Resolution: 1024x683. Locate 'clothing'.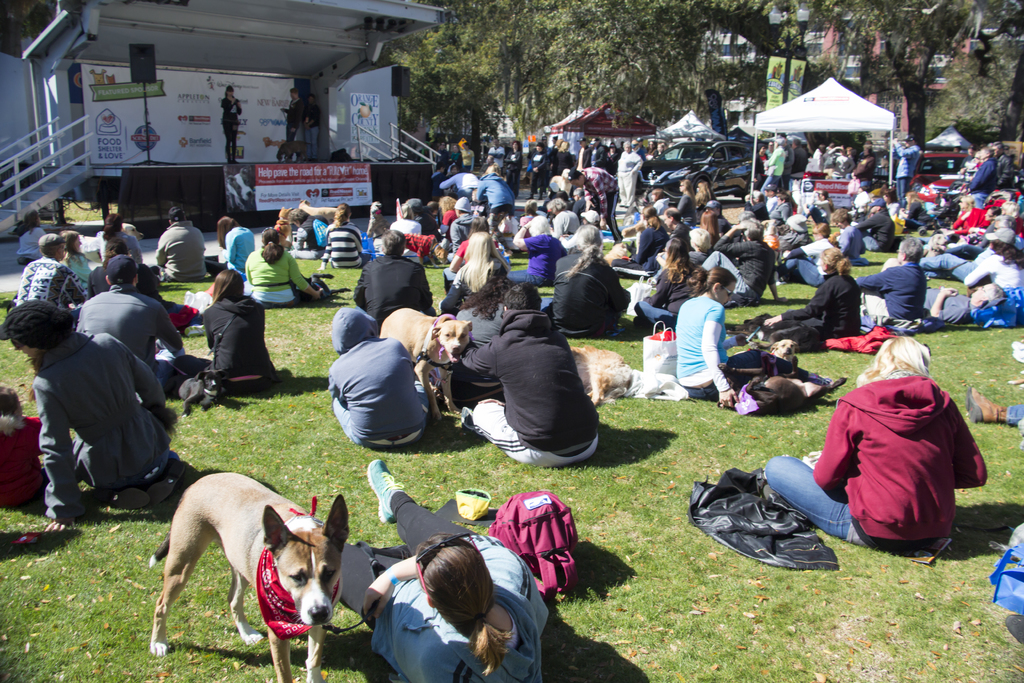
(923, 287, 973, 328).
